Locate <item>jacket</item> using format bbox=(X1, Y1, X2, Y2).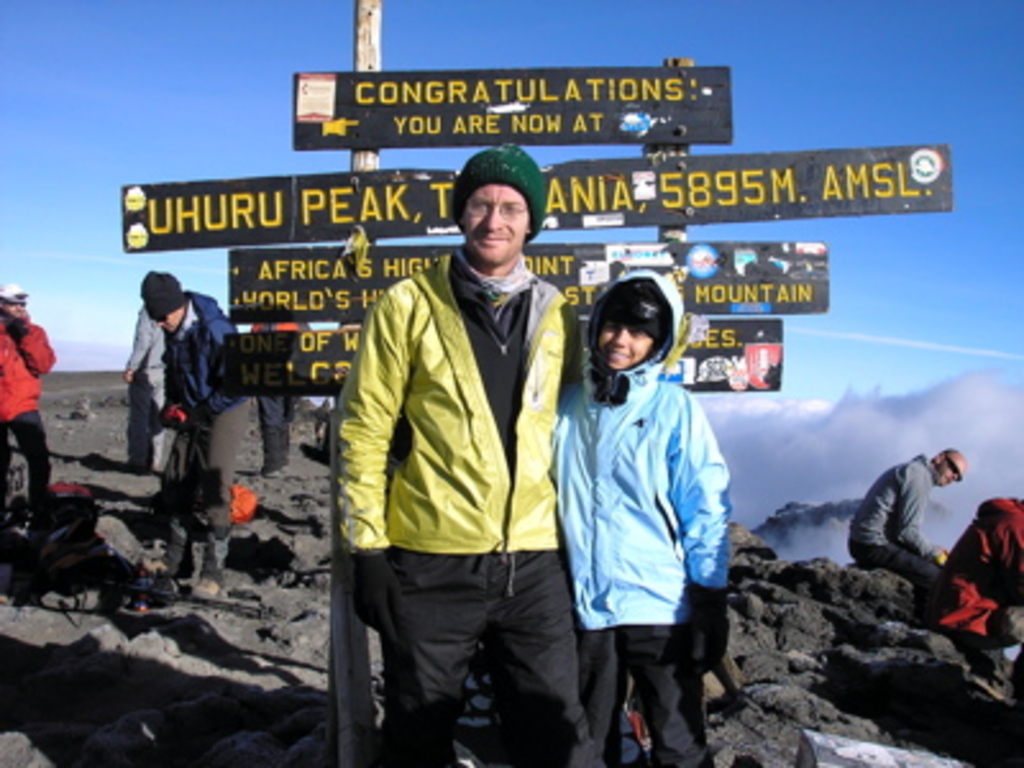
bbox=(0, 310, 59, 425).
